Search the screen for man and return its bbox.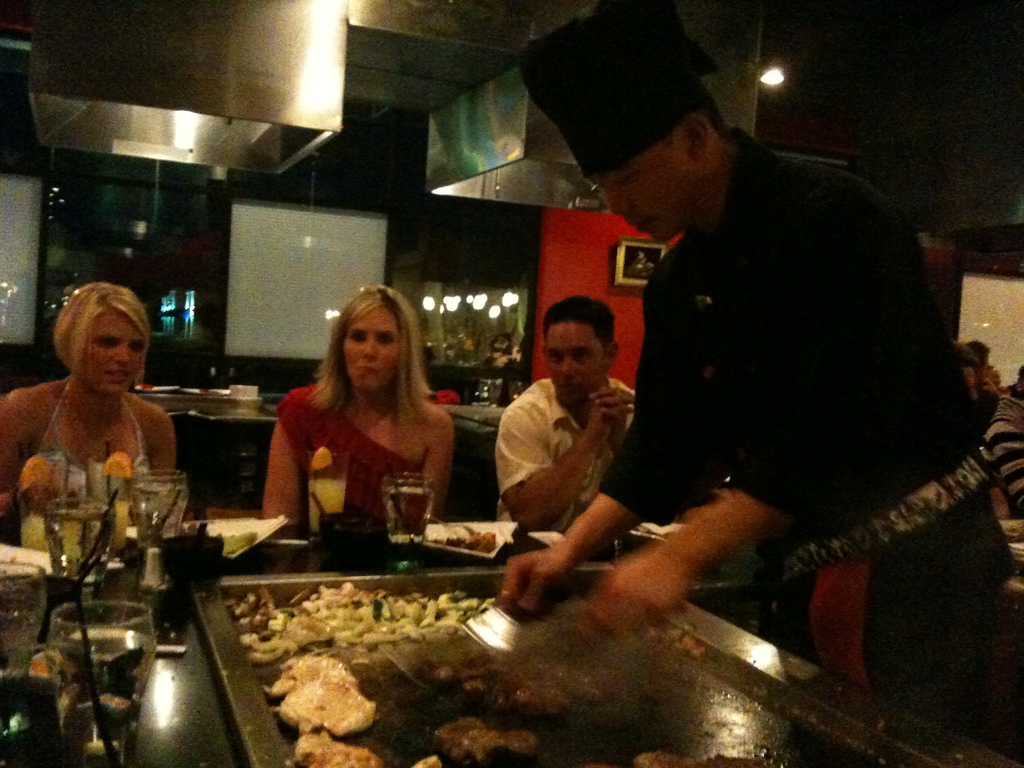
Found: bbox(495, 6, 1023, 765).
